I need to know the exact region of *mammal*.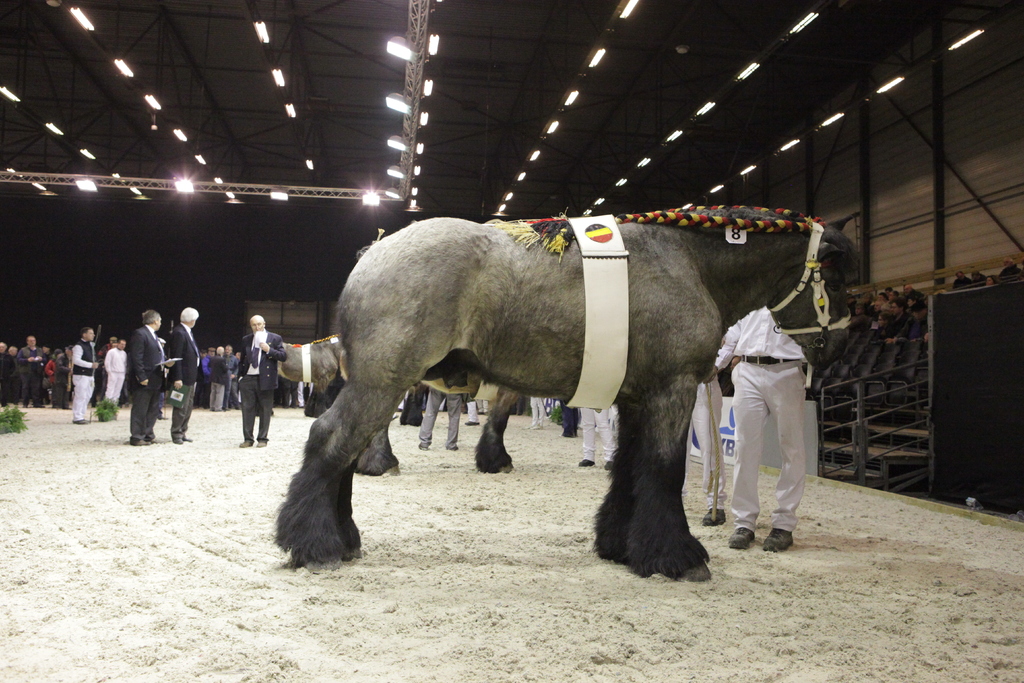
Region: {"left": 465, "top": 394, "right": 480, "bottom": 424}.
